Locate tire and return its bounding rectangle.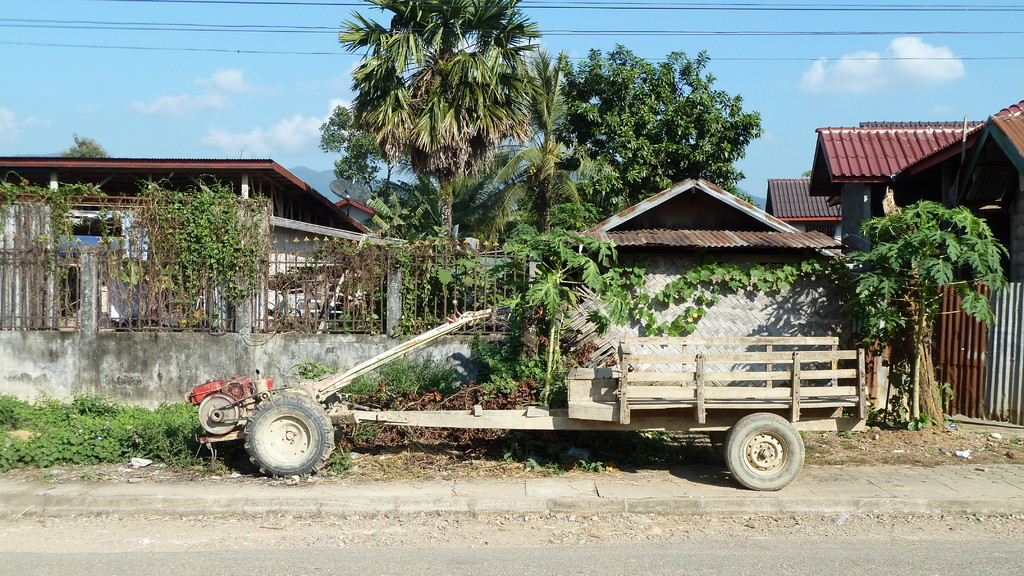
box=[240, 387, 338, 484].
